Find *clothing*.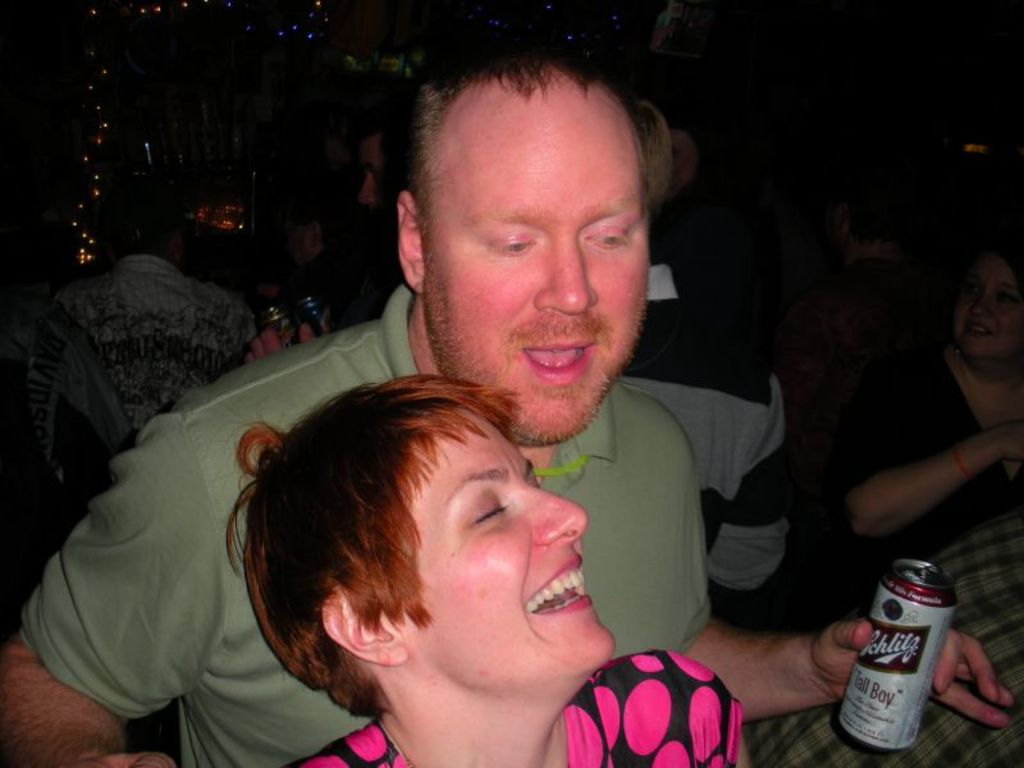
794 361 1023 616.
